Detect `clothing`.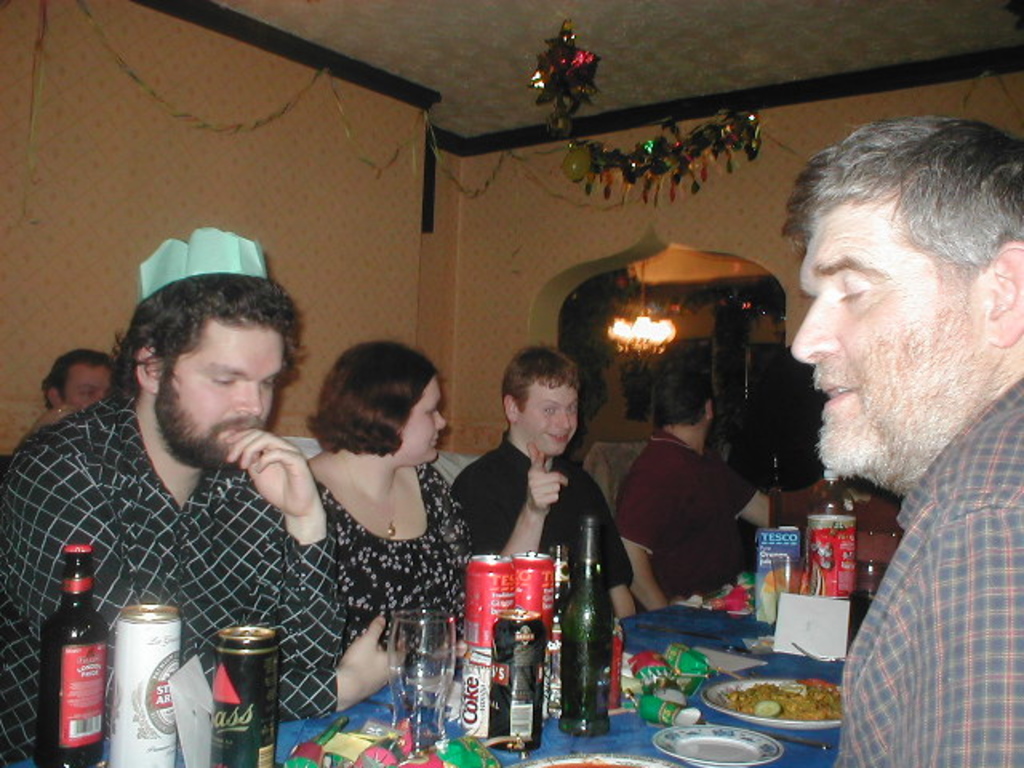
Detected at region(790, 318, 1019, 765).
